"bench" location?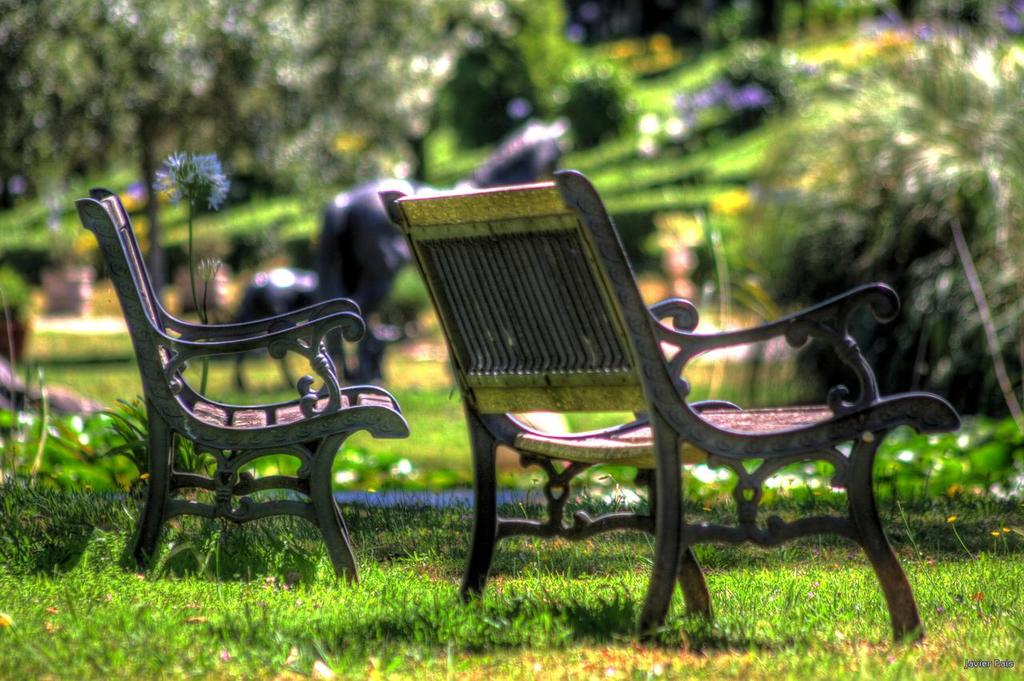
<region>74, 186, 411, 583</region>
